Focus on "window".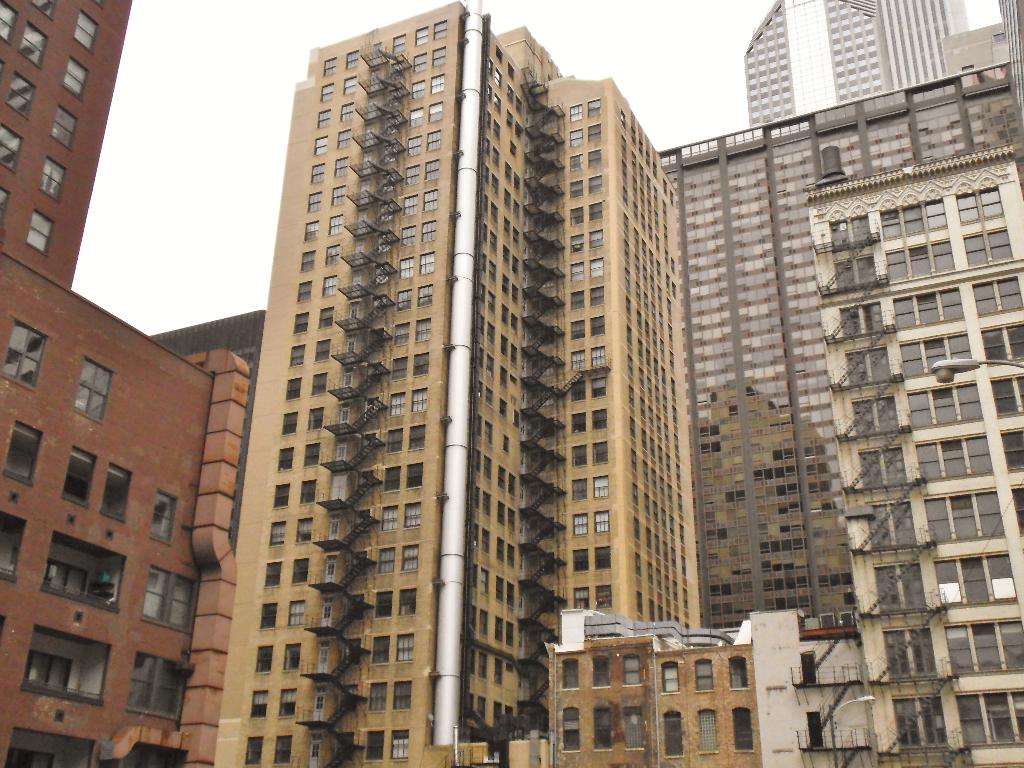
Focused at (491, 264, 493, 284).
